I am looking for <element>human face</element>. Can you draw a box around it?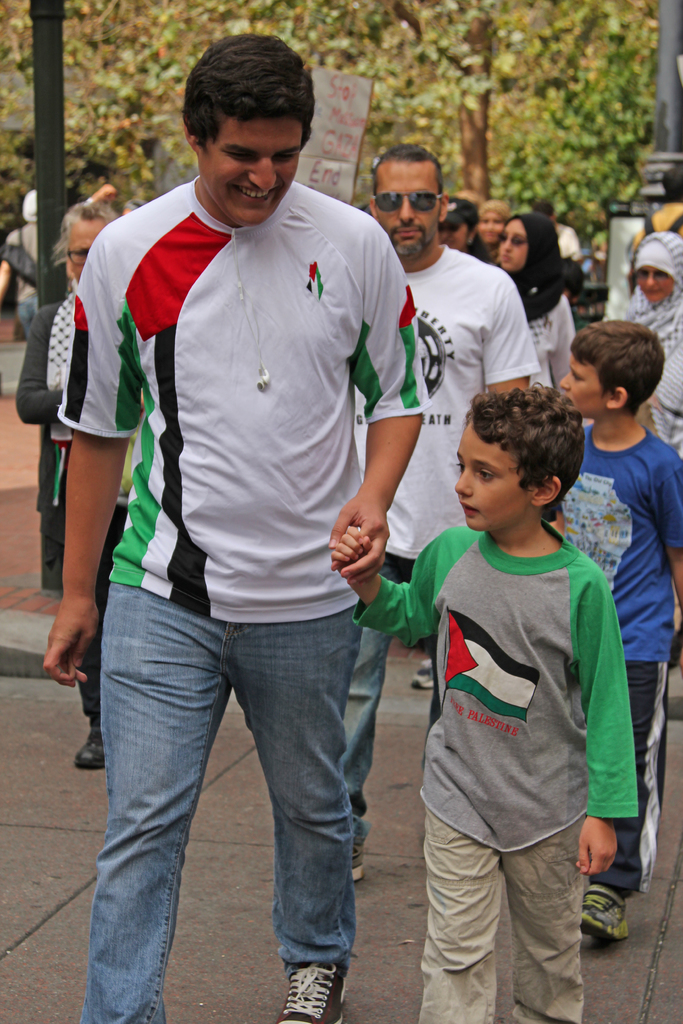
Sure, the bounding box is rect(378, 168, 438, 259).
